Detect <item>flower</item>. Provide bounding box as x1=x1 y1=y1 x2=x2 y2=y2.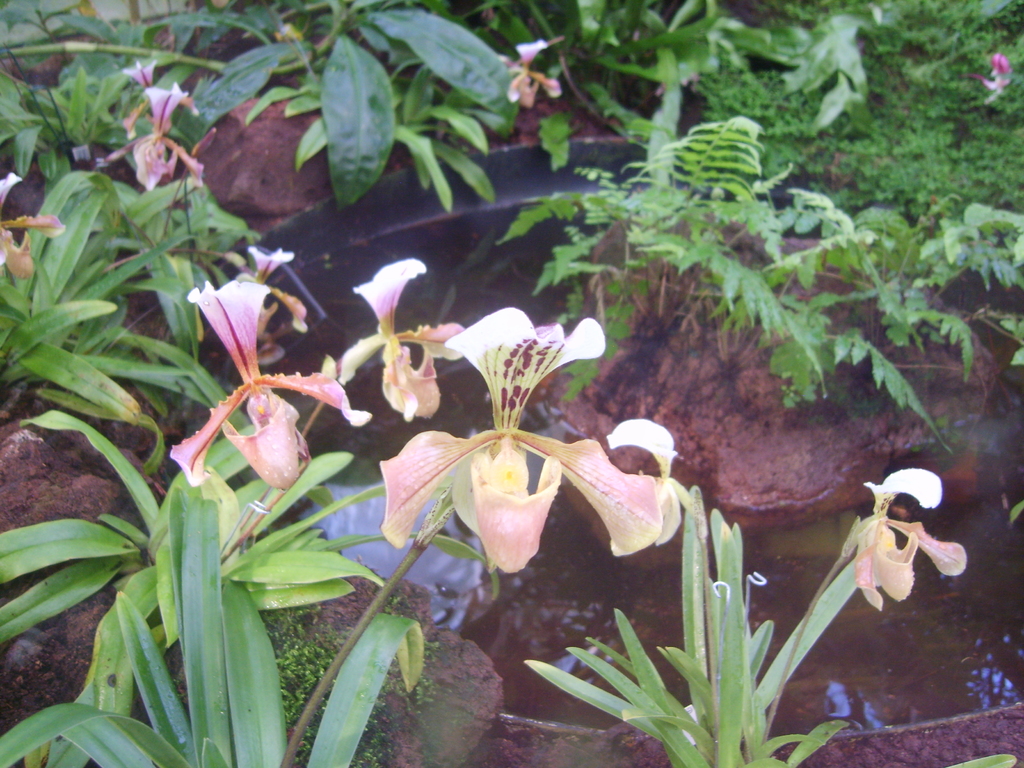
x1=374 y1=300 x2=681 y2=570.
